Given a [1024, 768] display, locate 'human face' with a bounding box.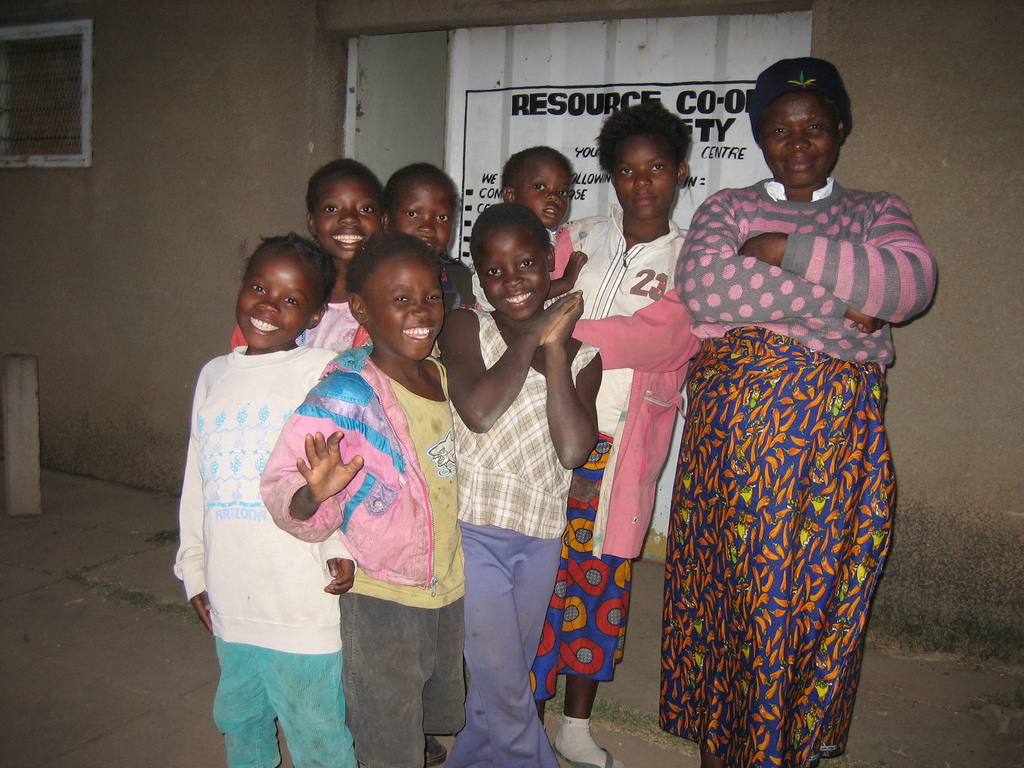
Located: left=390, top=182, right=453, bottom=255.
